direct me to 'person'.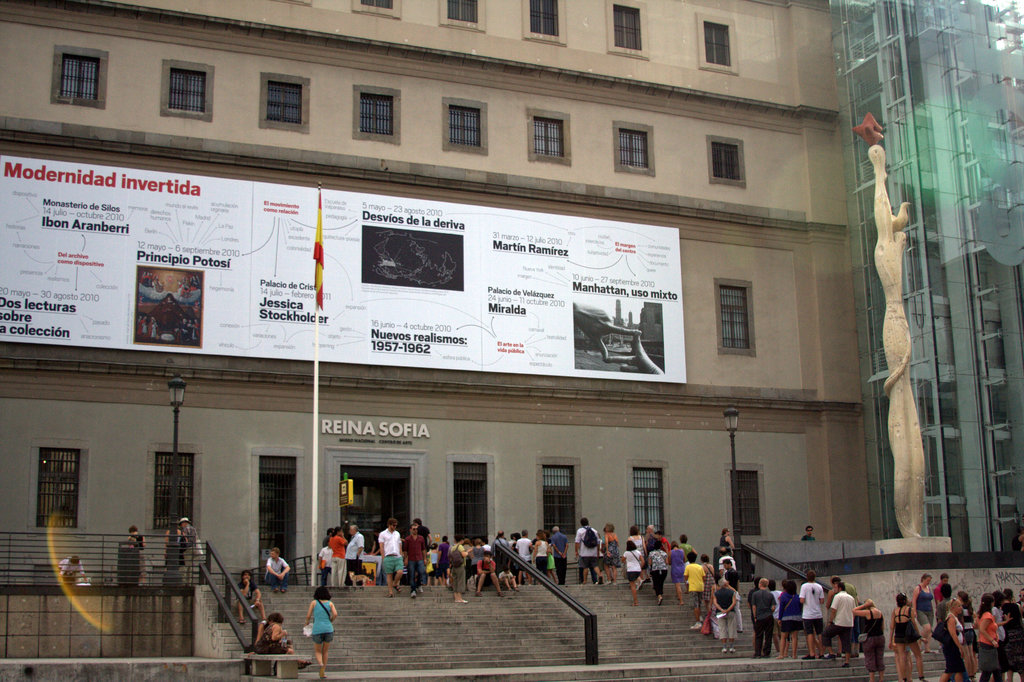
Direction: (x1=851, y1=596, x2=886, y2=681).
